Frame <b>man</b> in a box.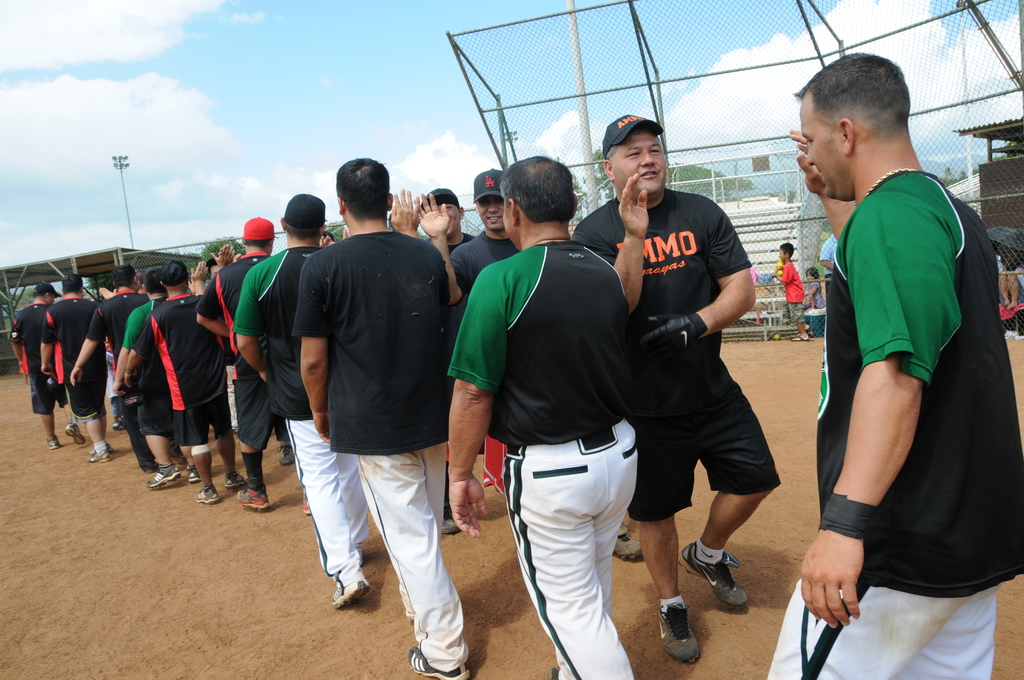
[x1=819, y1=230, x2=840, y2=291].
